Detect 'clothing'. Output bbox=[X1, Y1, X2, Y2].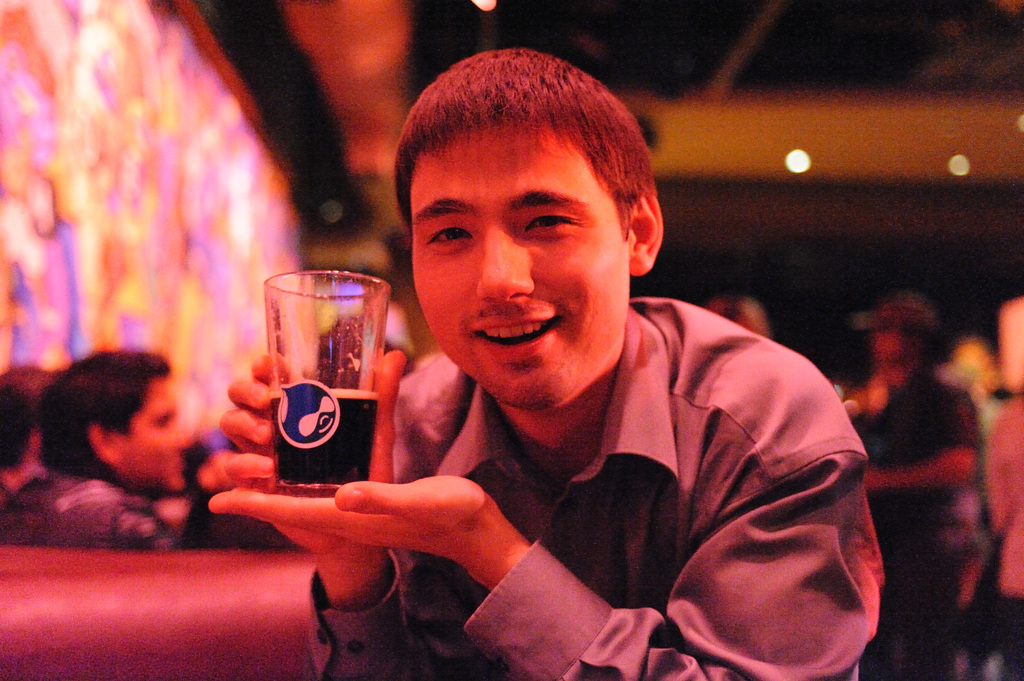
bbox=[0, 472, 172, 547].
